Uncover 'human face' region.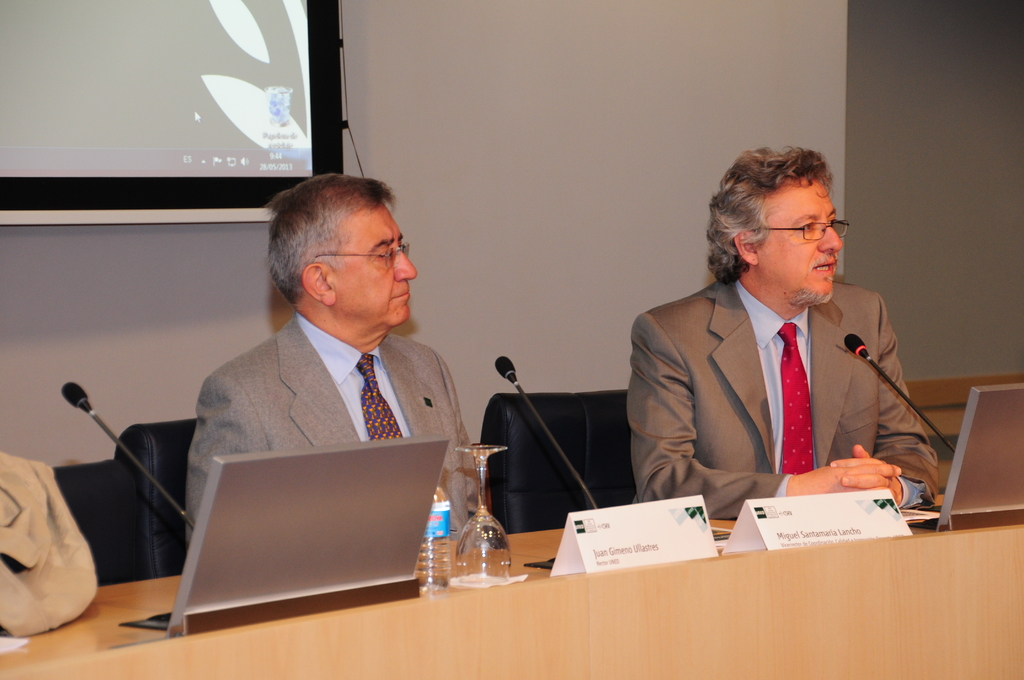
Uncovered: 330:198:418:323.
